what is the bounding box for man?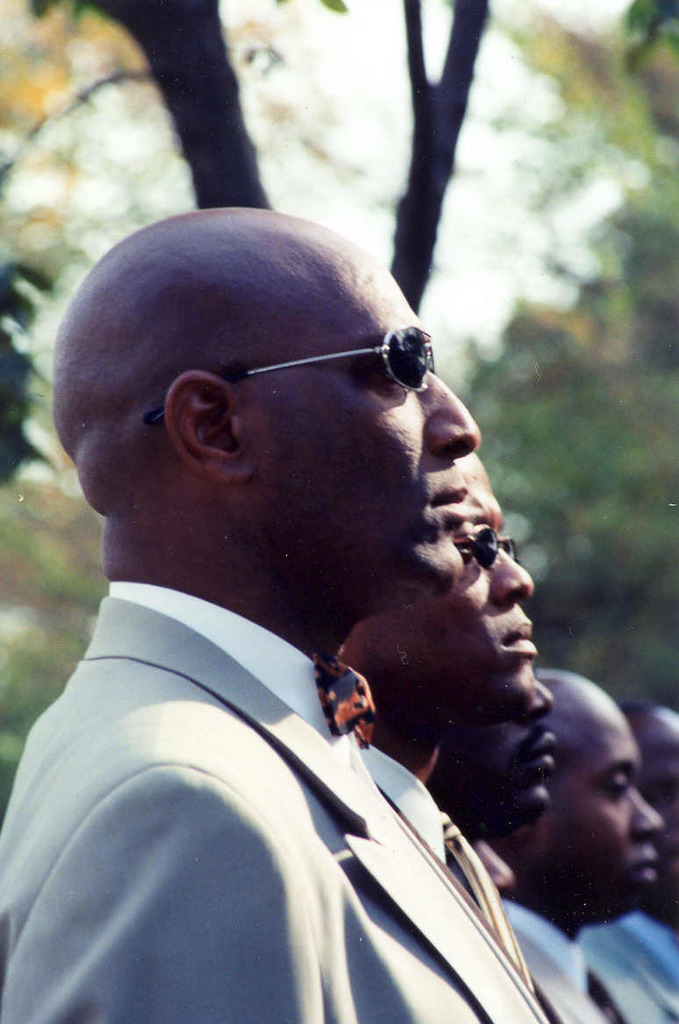
0,208,554,1023.
